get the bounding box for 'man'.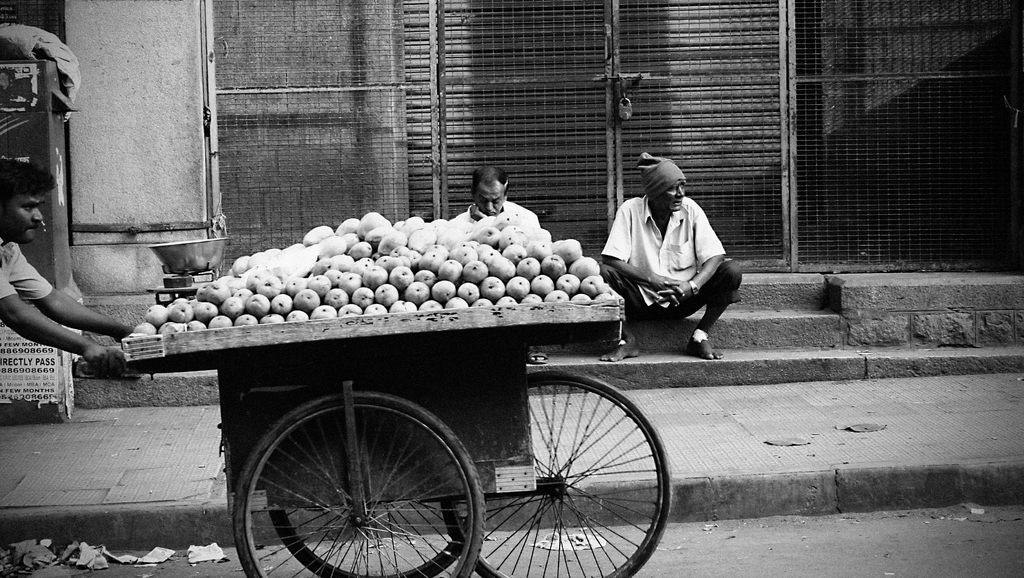
select_region(0, 159, 150, 380).
